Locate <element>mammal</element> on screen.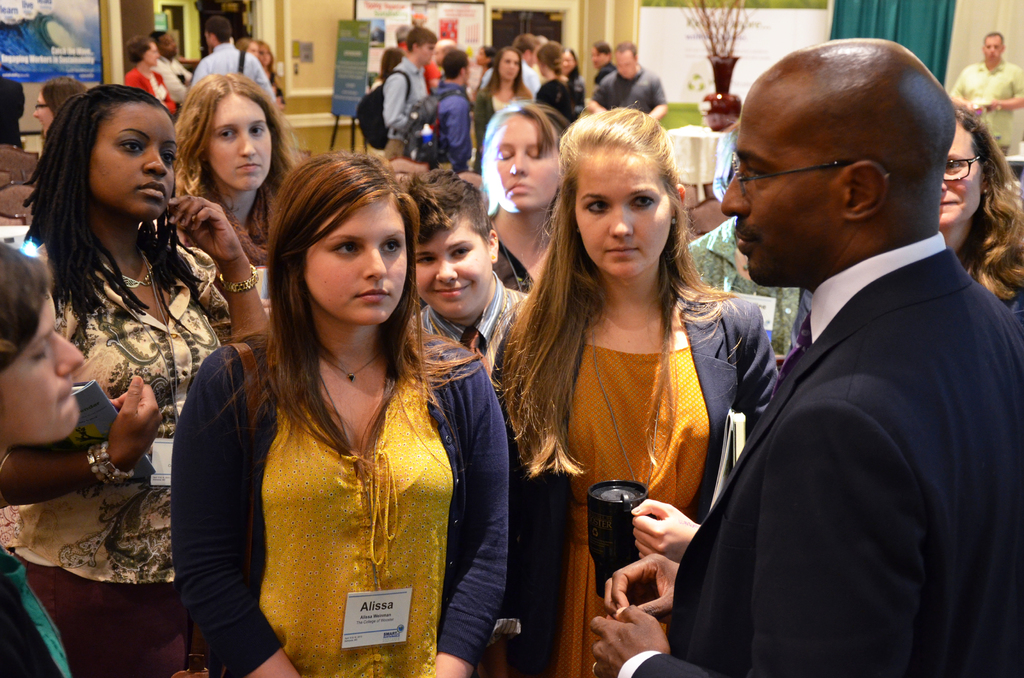
On screen at bbox=(488, 105, 780, 677).
